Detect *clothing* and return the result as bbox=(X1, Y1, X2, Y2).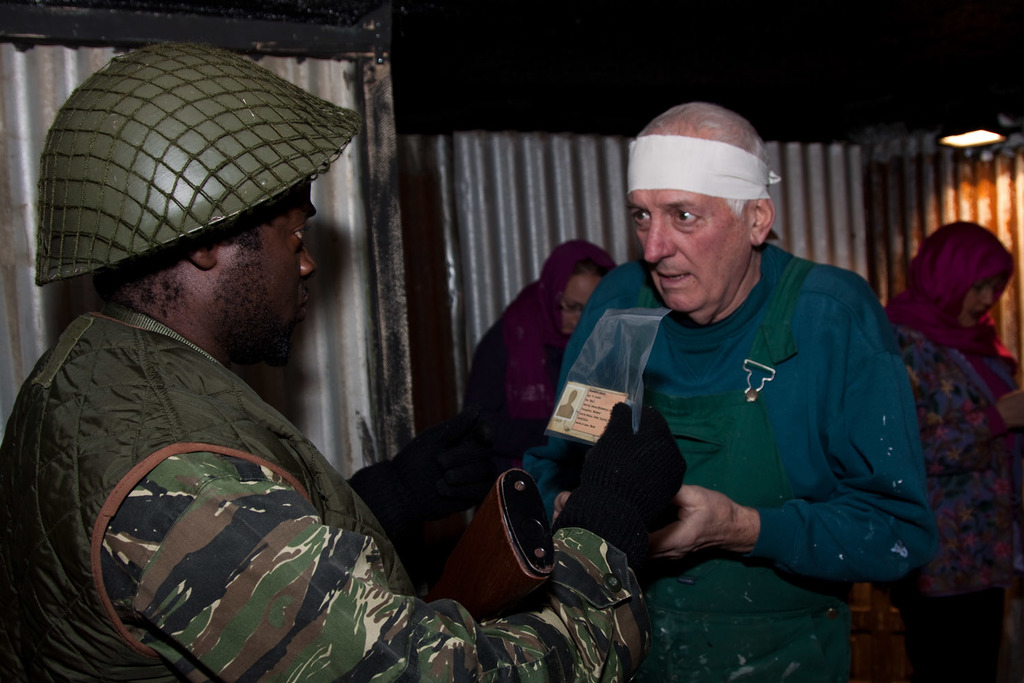
bbox=(466, 277, 569, 492).
